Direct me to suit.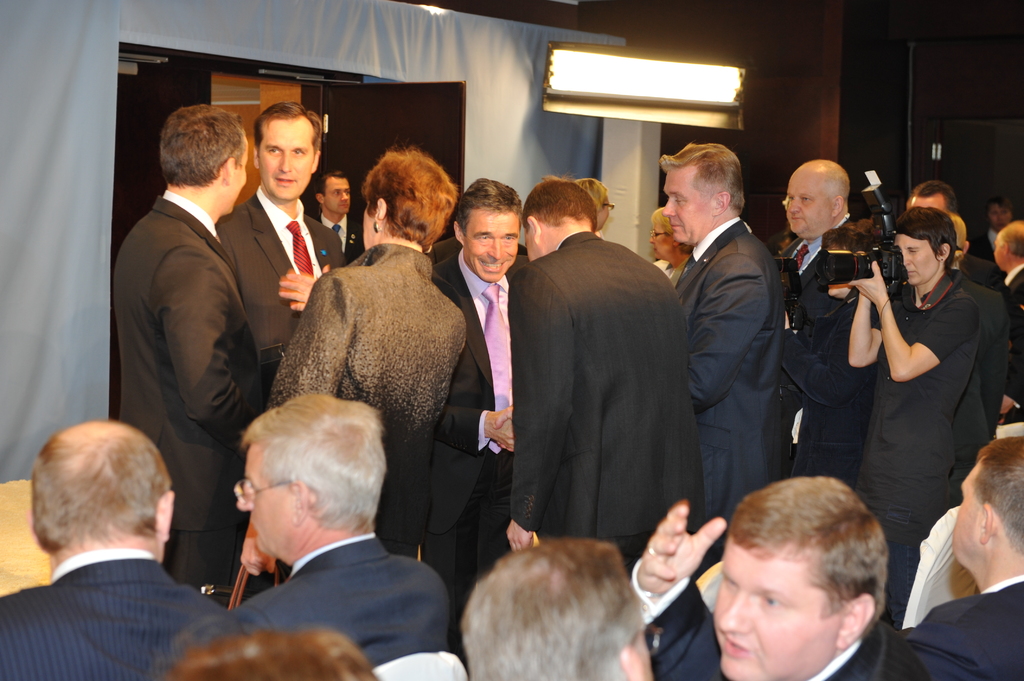
Direction: rect(316, 212, 363, 262).
